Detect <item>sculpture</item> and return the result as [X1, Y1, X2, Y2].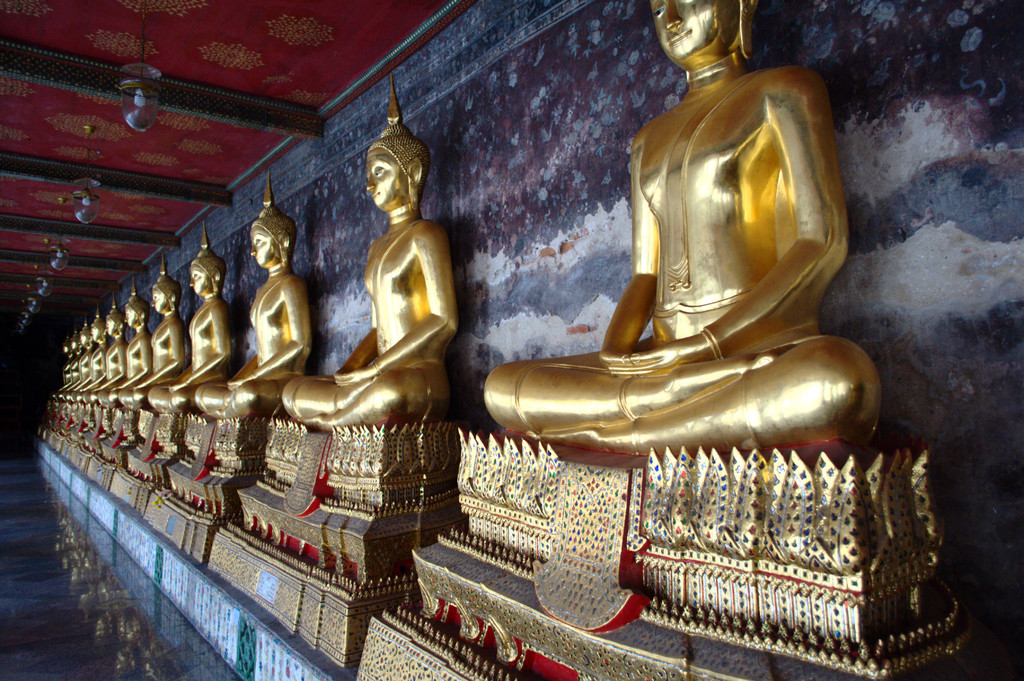
[354, 0, 970, 680].
